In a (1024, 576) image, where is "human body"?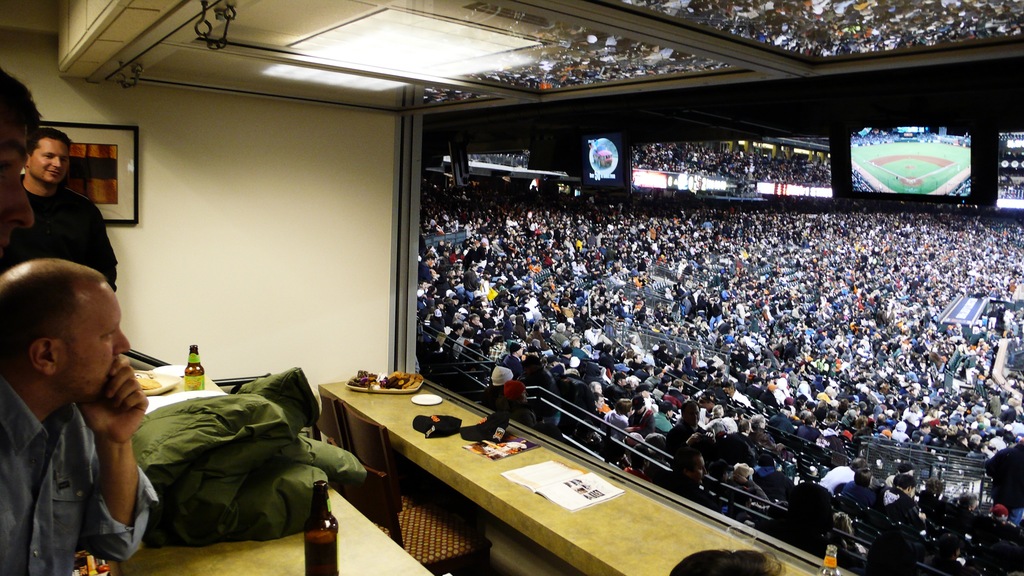
960/255/985/269.
